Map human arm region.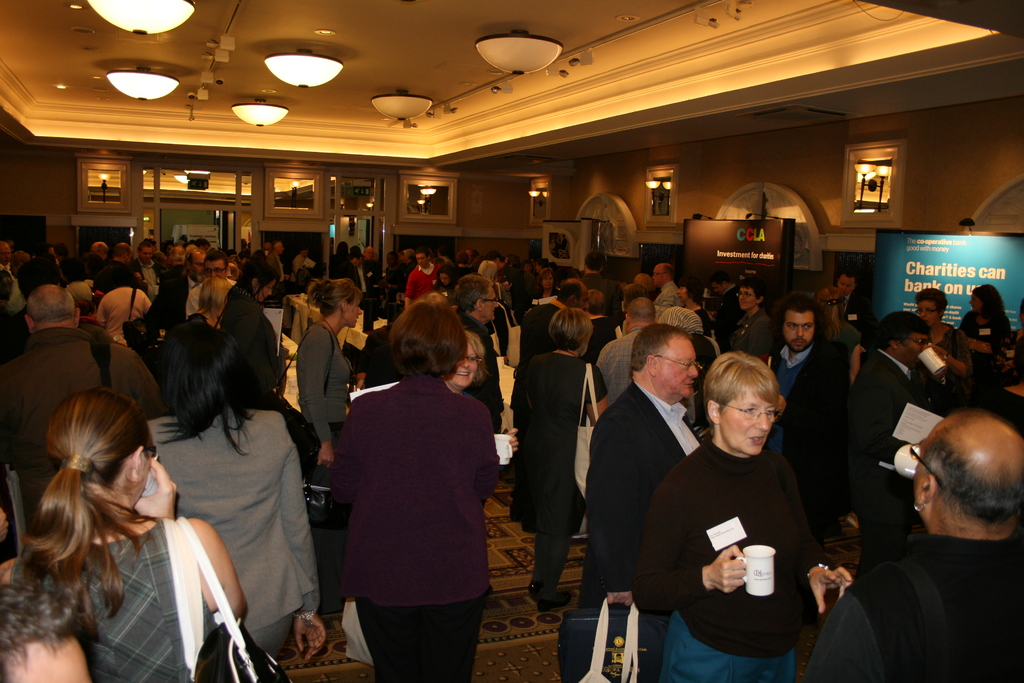
Mapped to left=858, top=304, right=884, bottom=343.
